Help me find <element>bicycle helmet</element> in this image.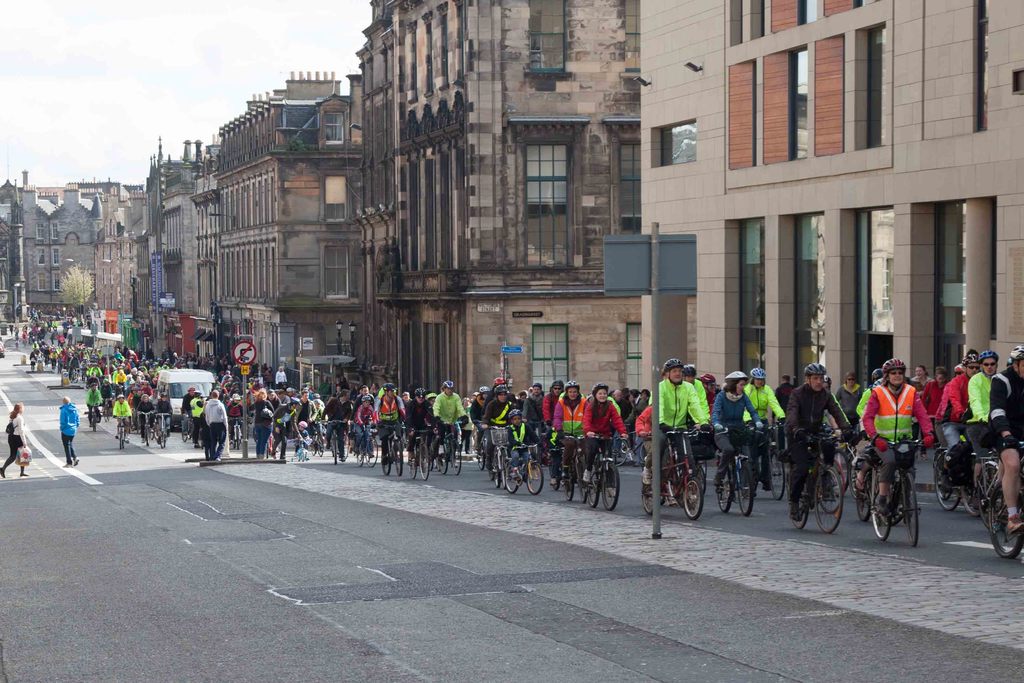
Found it: {"x1": 232, "y1": 394, "x2": 239, "y2": 399}.
